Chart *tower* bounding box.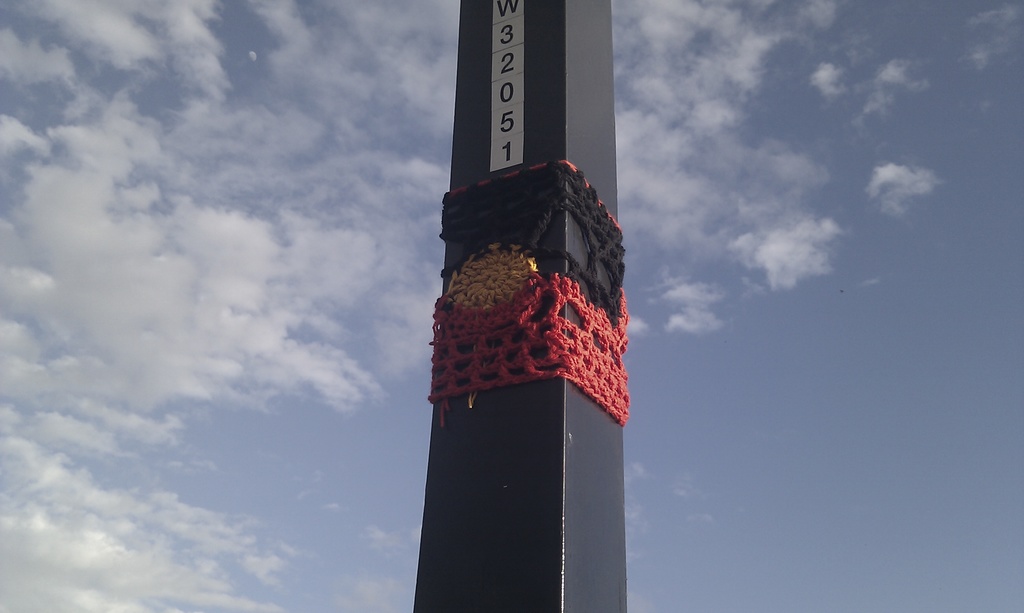
Charted: bbox(403, 0, 655, 612).
